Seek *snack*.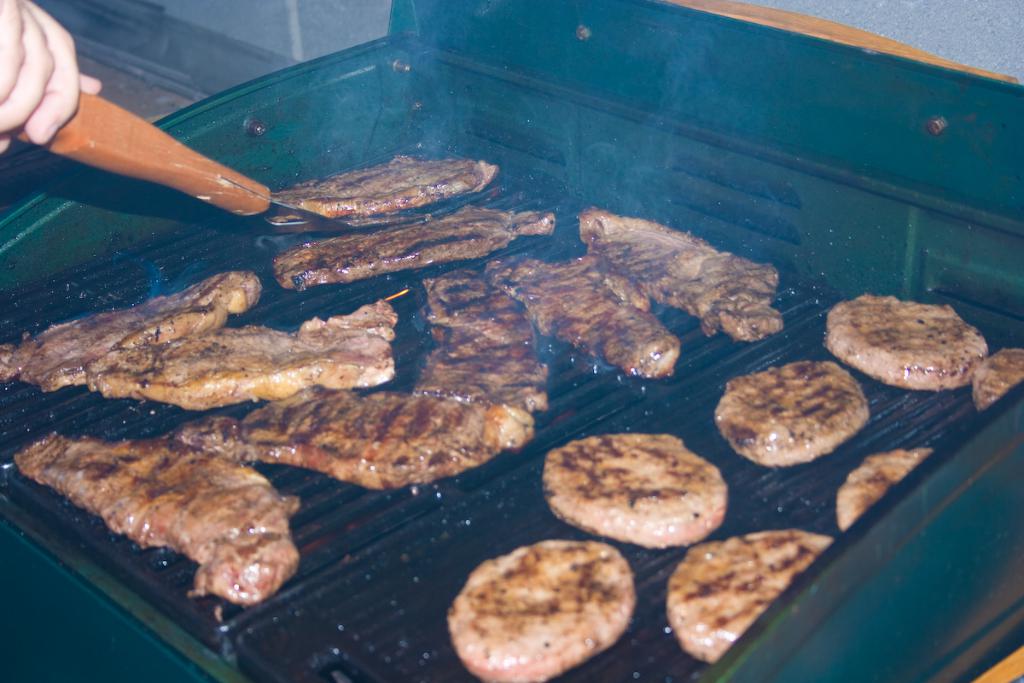
{"x1": 103, "y1": 299, "x2": 404, "y2": 411}.
